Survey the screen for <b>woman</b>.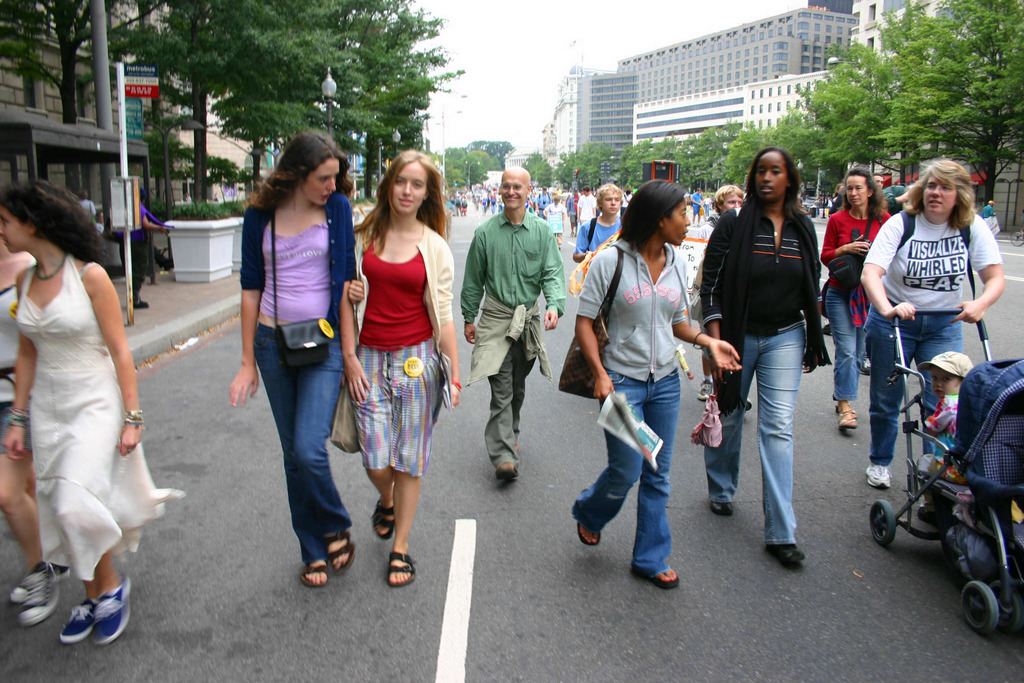
Survey found: 0 177 165 645.
